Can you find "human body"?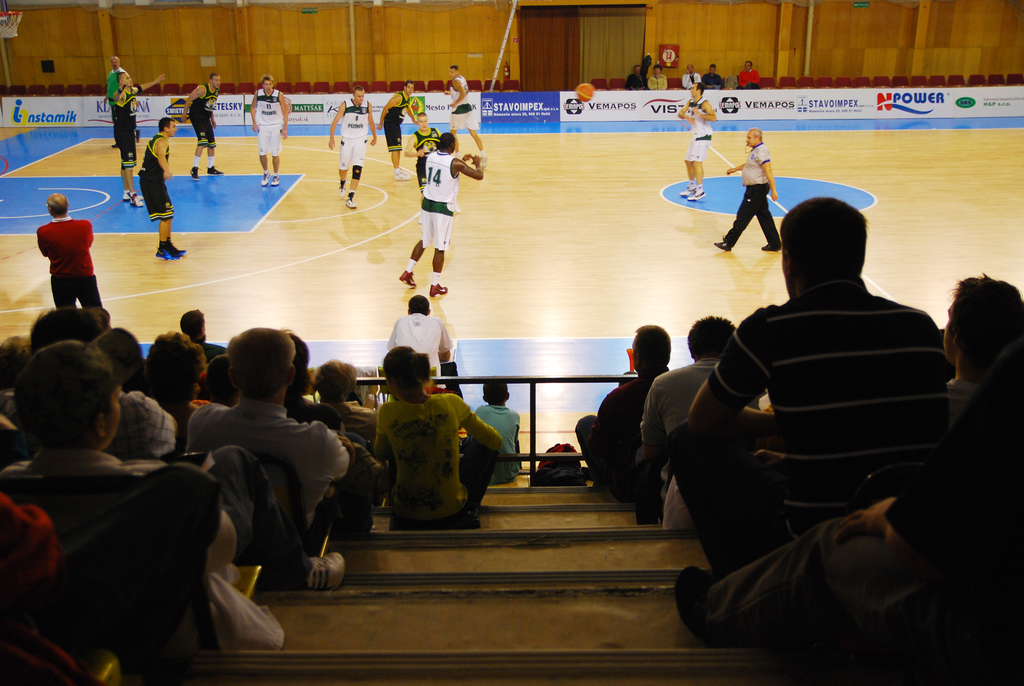
Yes, bounding box: (137,119,188,261).
